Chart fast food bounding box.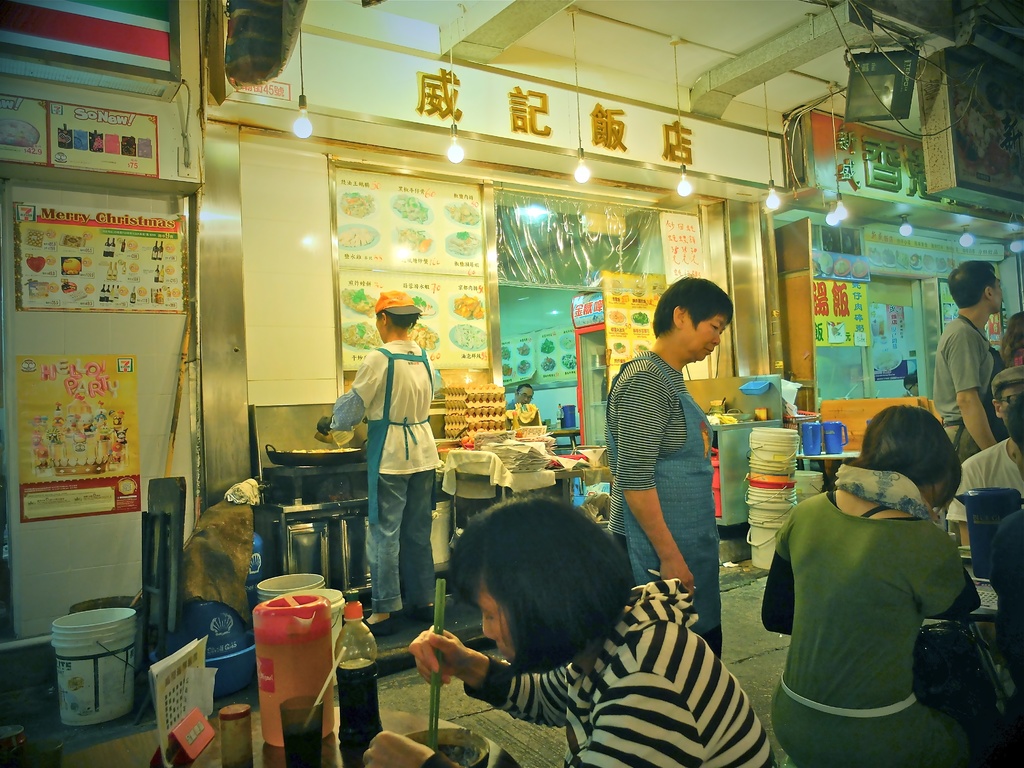
Charted: {"left": 451, "top": 201, "right": 475, "bottom": 221}.
